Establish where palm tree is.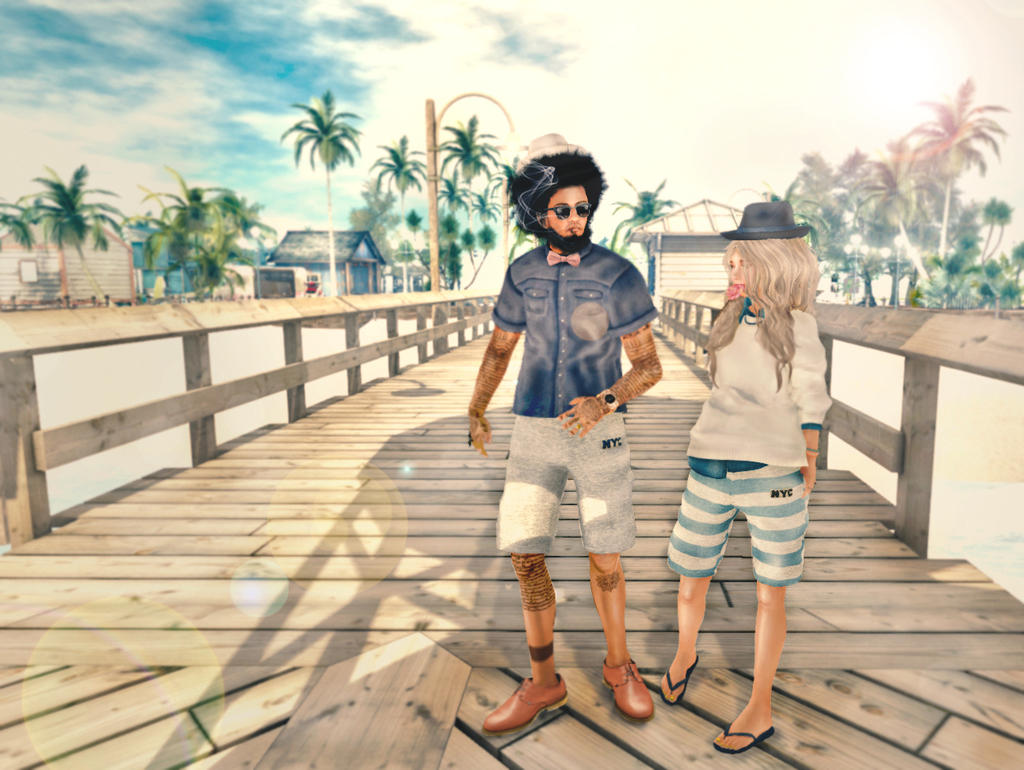
Established at crop(435, 112, 498, 264).
